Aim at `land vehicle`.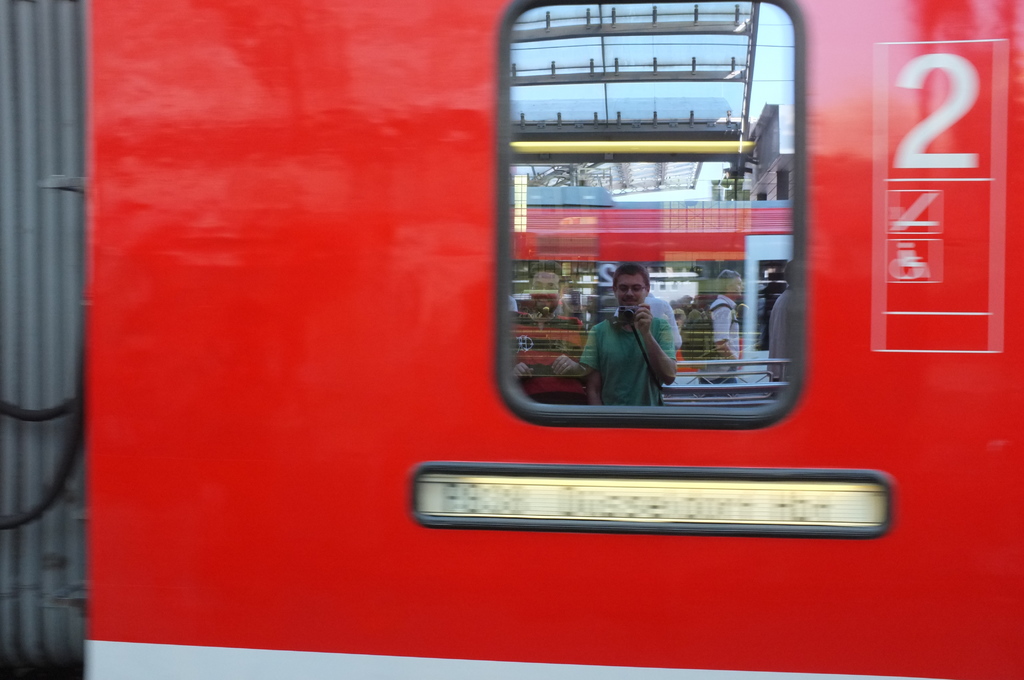
Aimed at {"x1": 0, "y1": 0, "x2": 1023, "y2": 679}.
